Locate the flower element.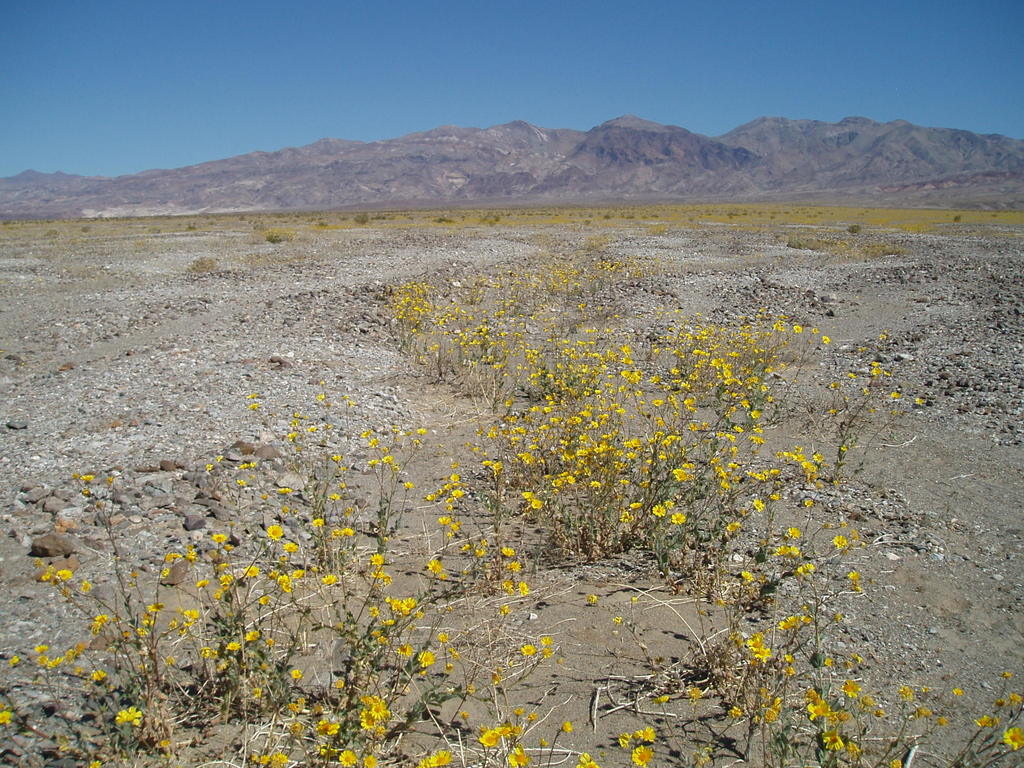
Element bbox: locate(627, 739, 655, 767).
